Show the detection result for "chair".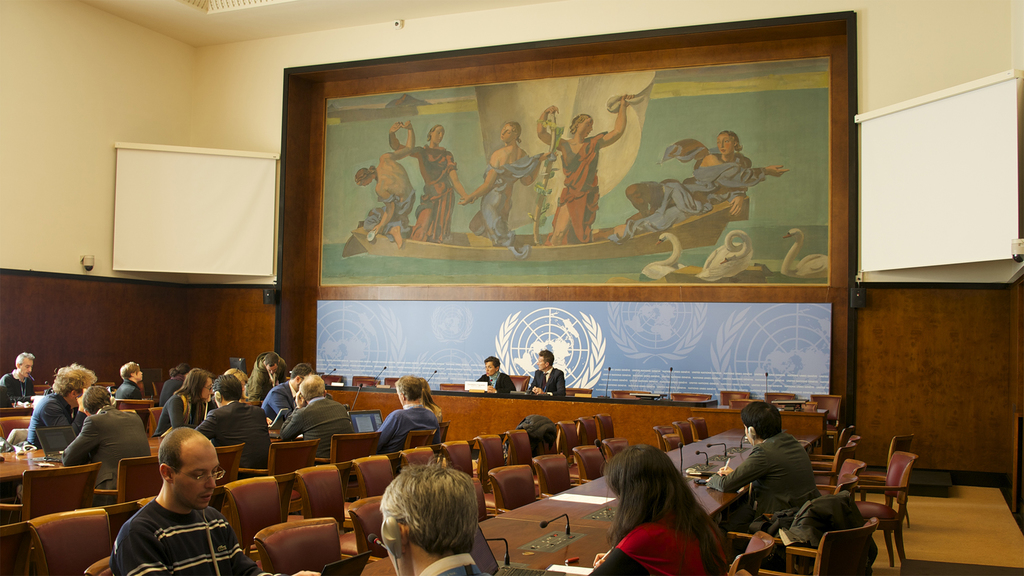
l=105, t=456, r=161, b=502.
